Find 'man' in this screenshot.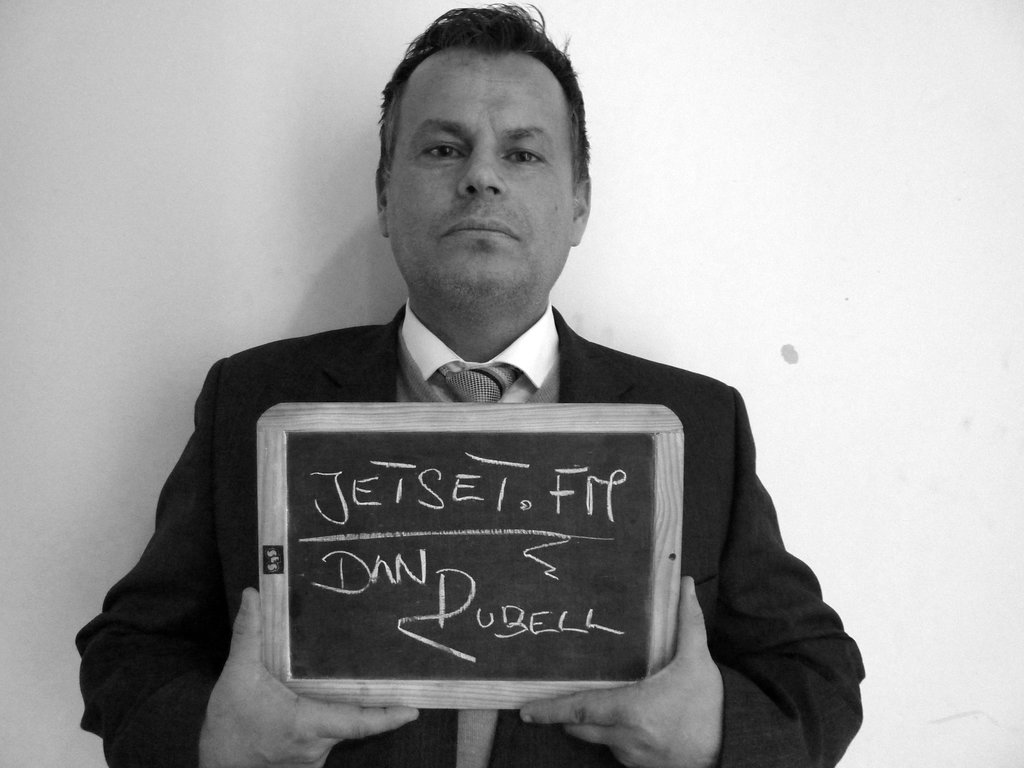
The bounding box for 'man' is select_region(77, 3, 865, 767).
